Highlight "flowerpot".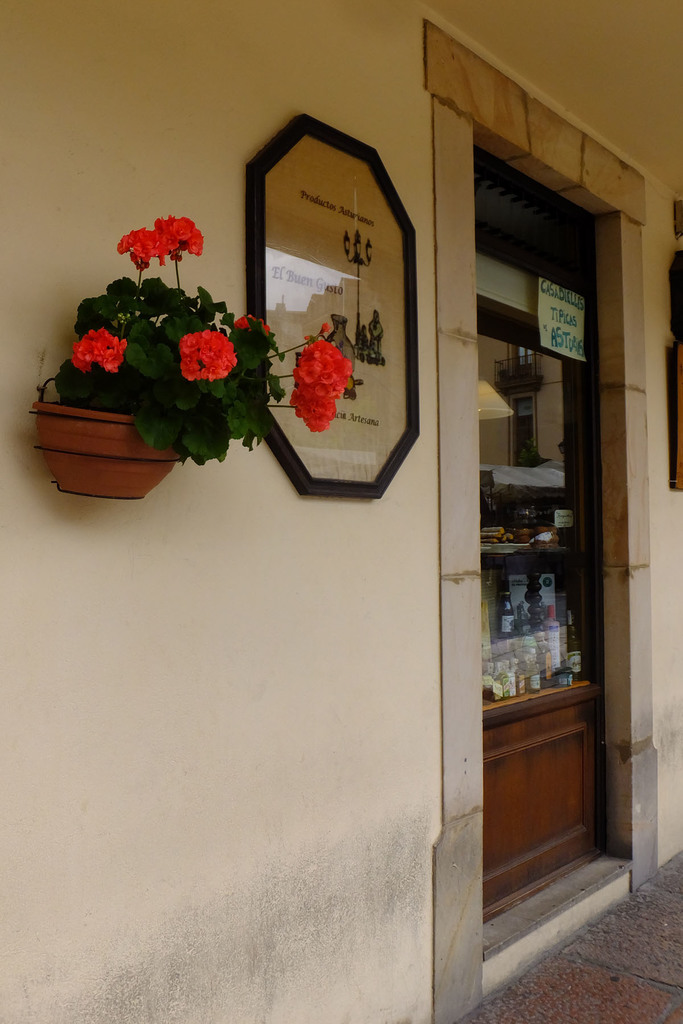
Highlighted region: Rect(31, 401, 184, 500).
